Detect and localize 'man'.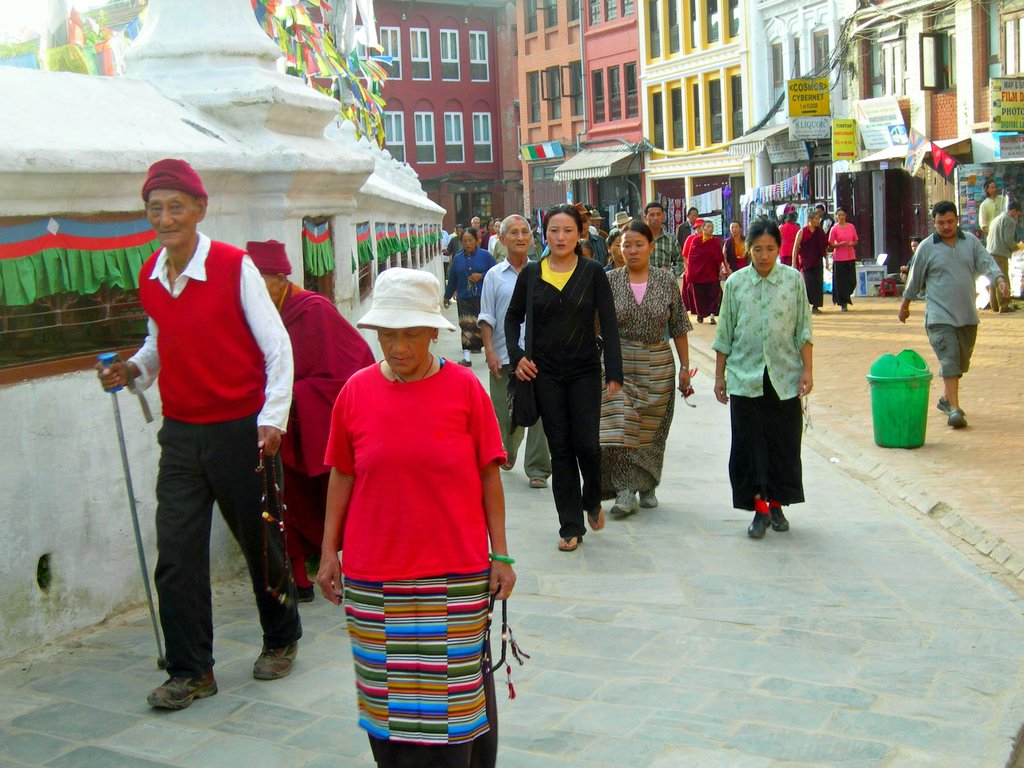
Localized at <bbox>611, 211, 634, 229</bbox>.
